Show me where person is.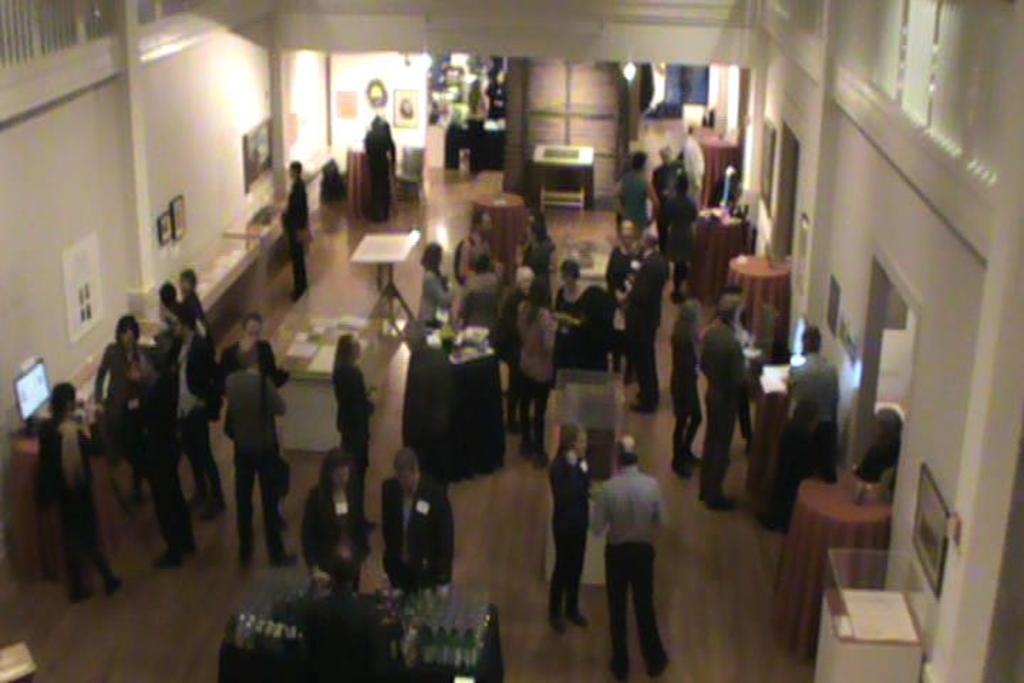
person is at <region>694, 289, 758, 515</region>.
